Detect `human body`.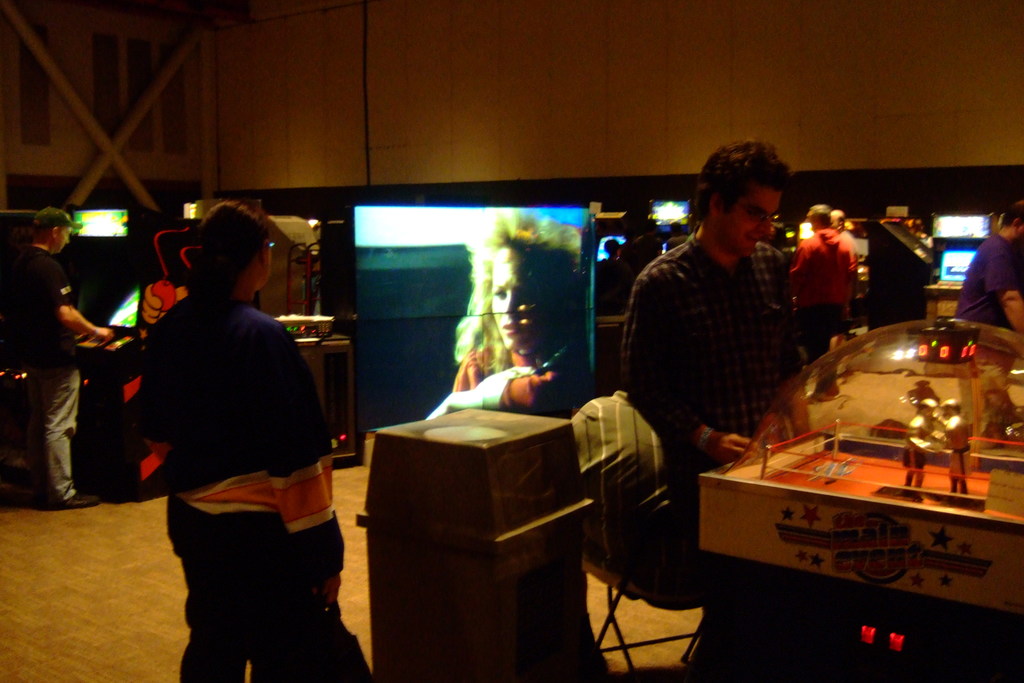
Detected at region(951, 235, 1023, 415).
